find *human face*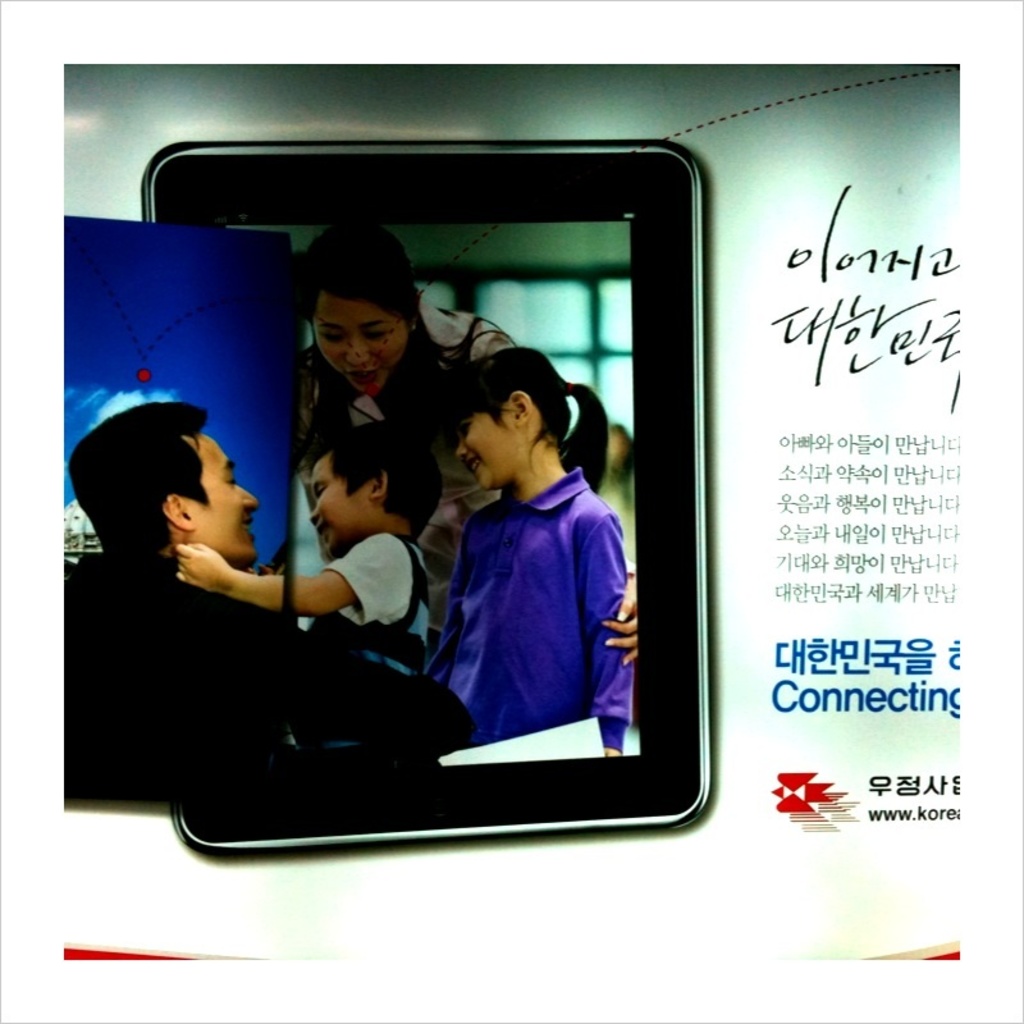
<bbox>444, 392, 507, 486</bbox>
